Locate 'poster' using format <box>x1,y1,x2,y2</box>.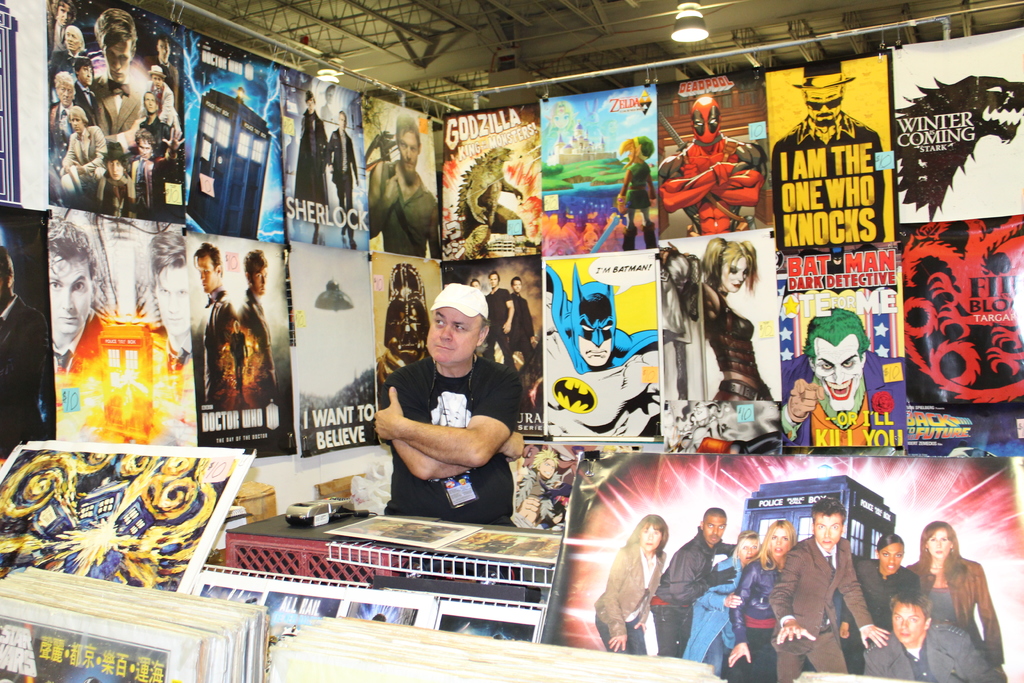
<box>543,454,1018,682</box>.
